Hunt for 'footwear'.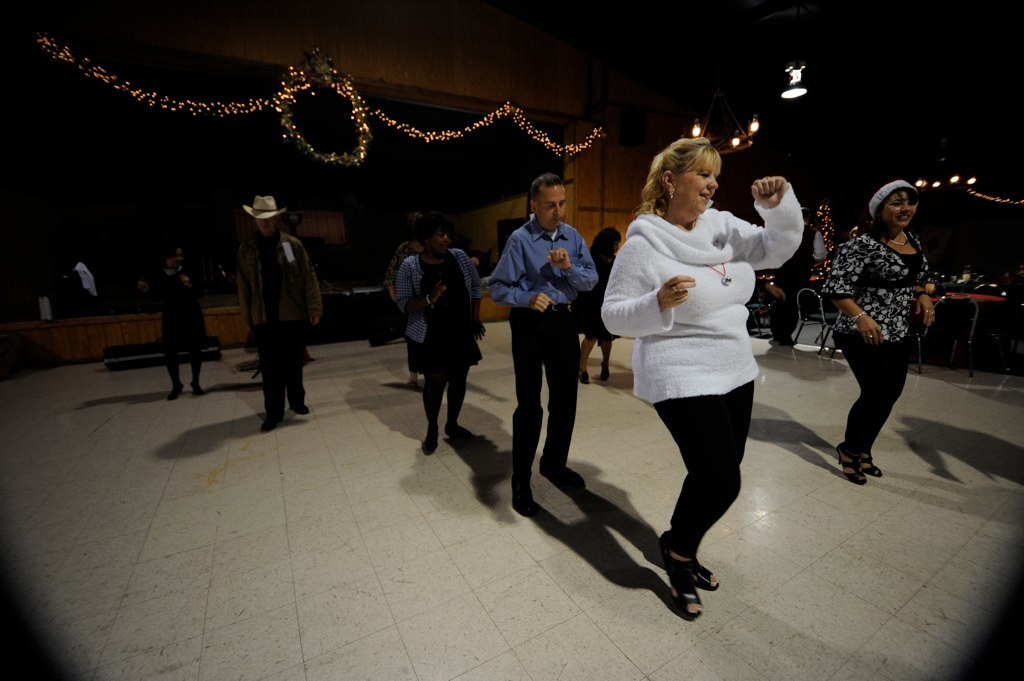
Hunted down at [166,382,187,404].
